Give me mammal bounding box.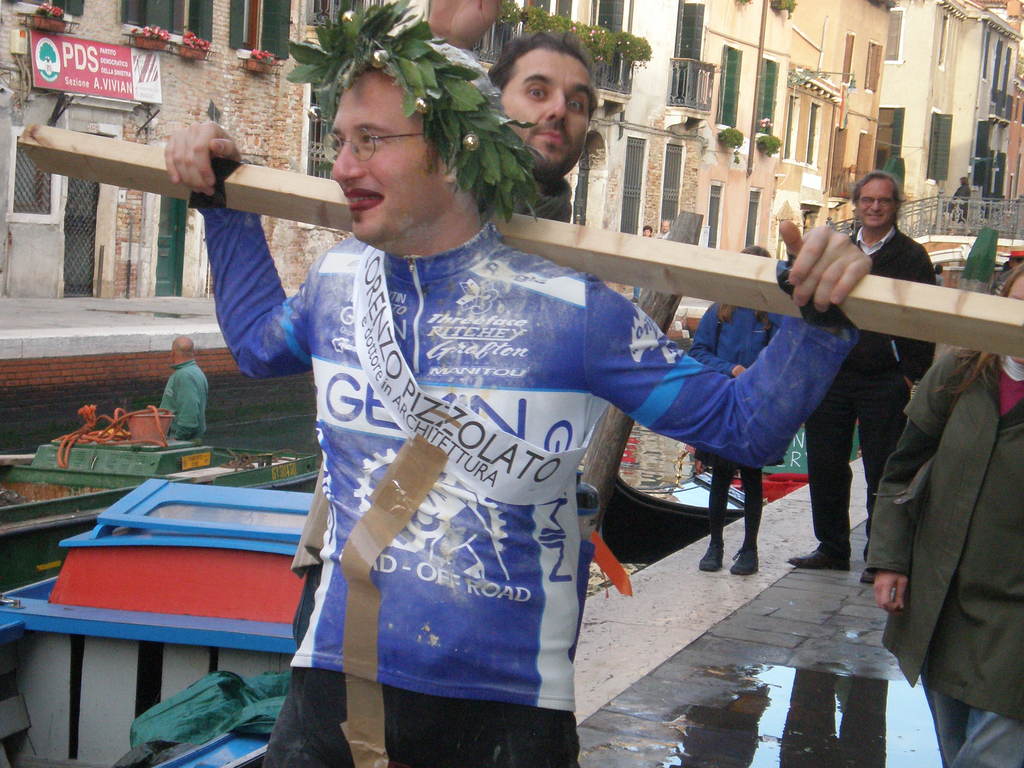
x1=627, y1=224, x2=653, y2=302.
